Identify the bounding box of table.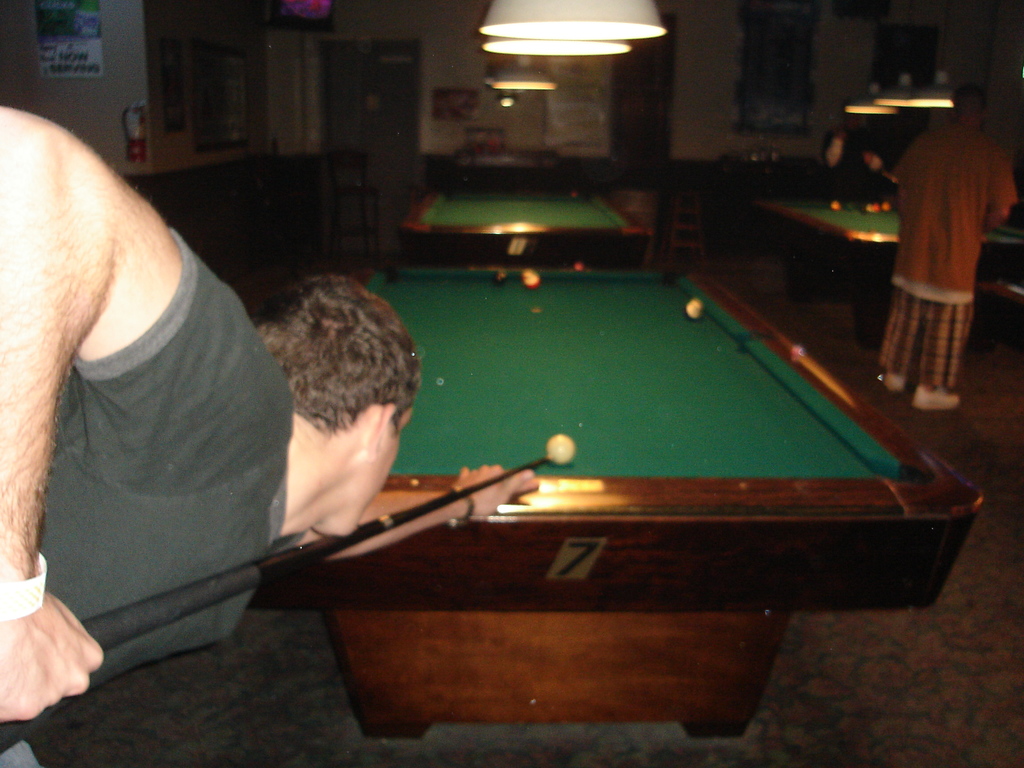
[753,173,902,348].
